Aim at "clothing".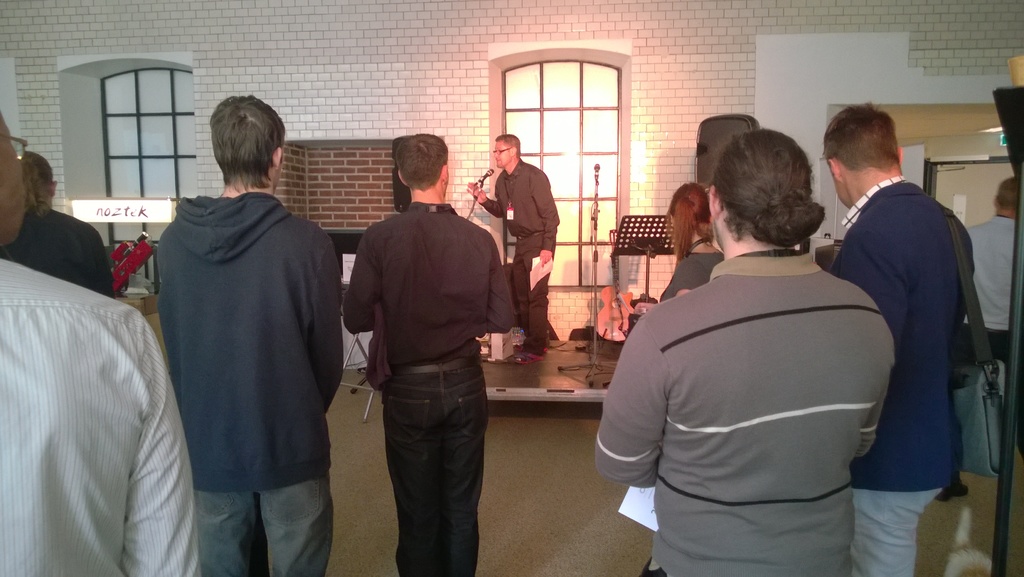
Aimed at [x1=0, y1=251, x2=204, y2=576].
